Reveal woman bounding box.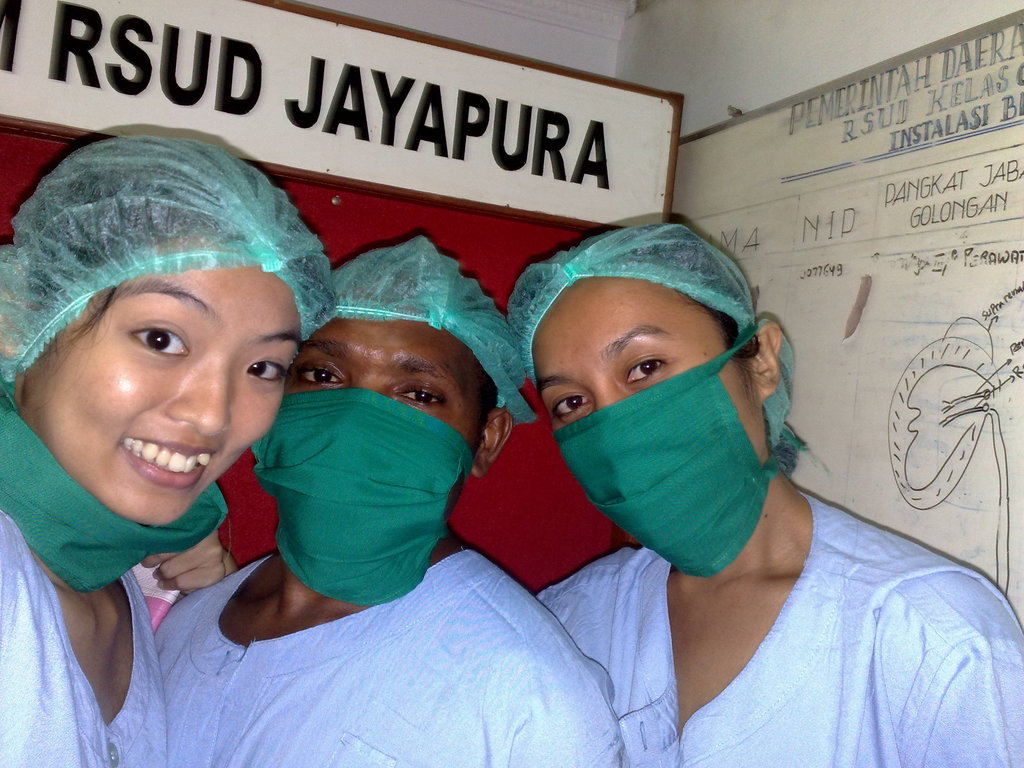
Revealed: 149/230/628/767.
